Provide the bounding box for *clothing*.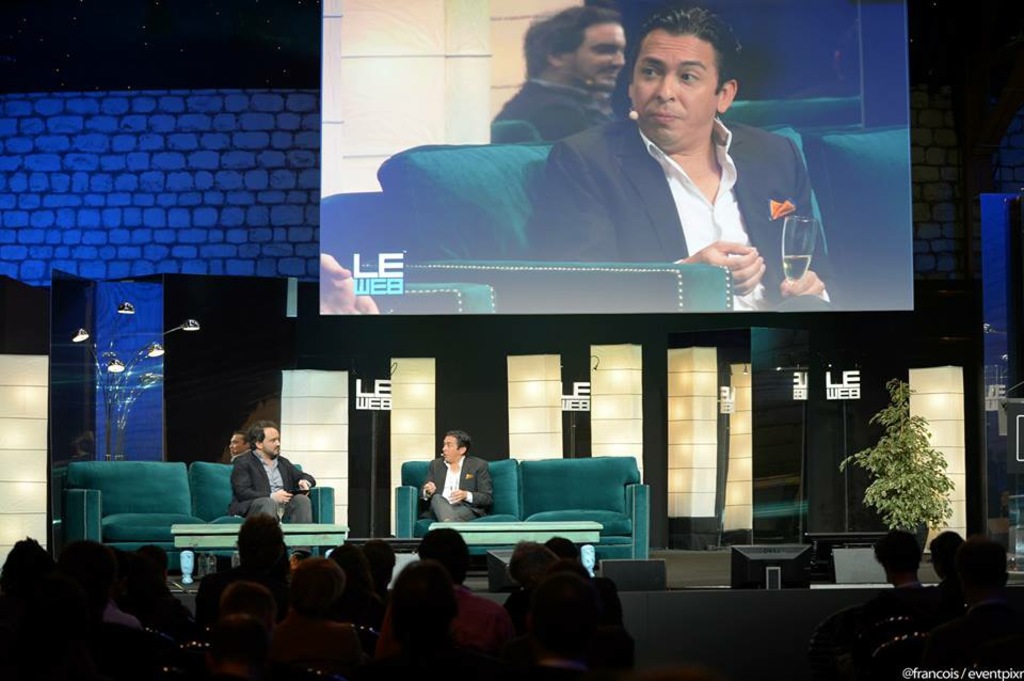
rect(382, 581, 515, 627).
